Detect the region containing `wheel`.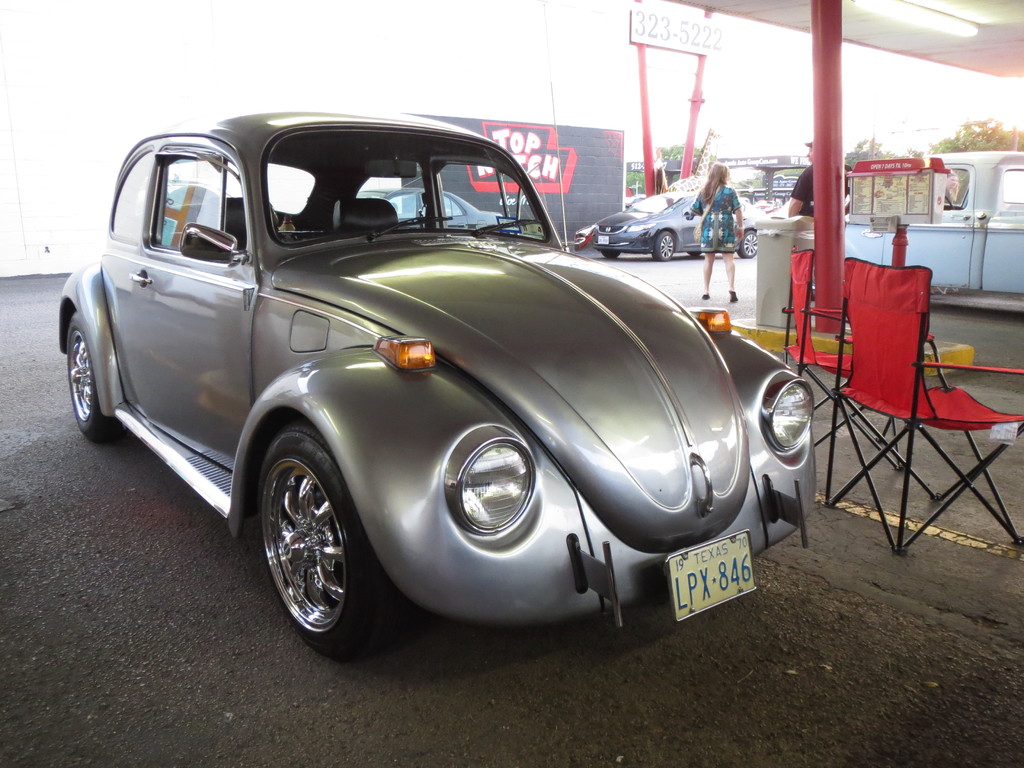
{"left": 250, "top": 432, "right": 363, "bottom": 651}.
